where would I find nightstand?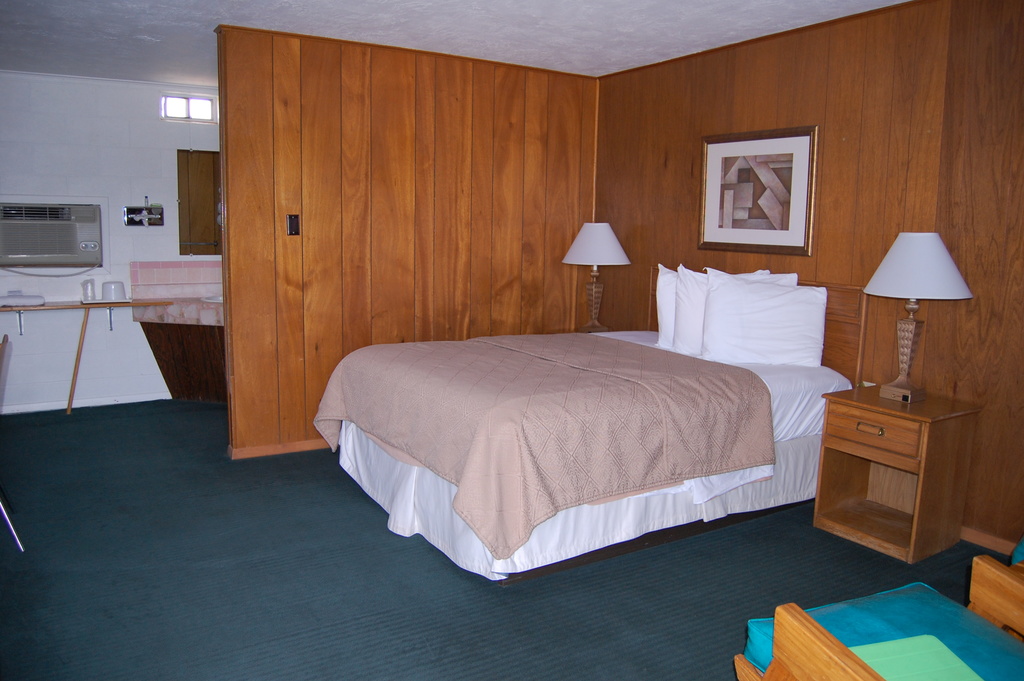
At BBox(824, 373, 971, 573).
